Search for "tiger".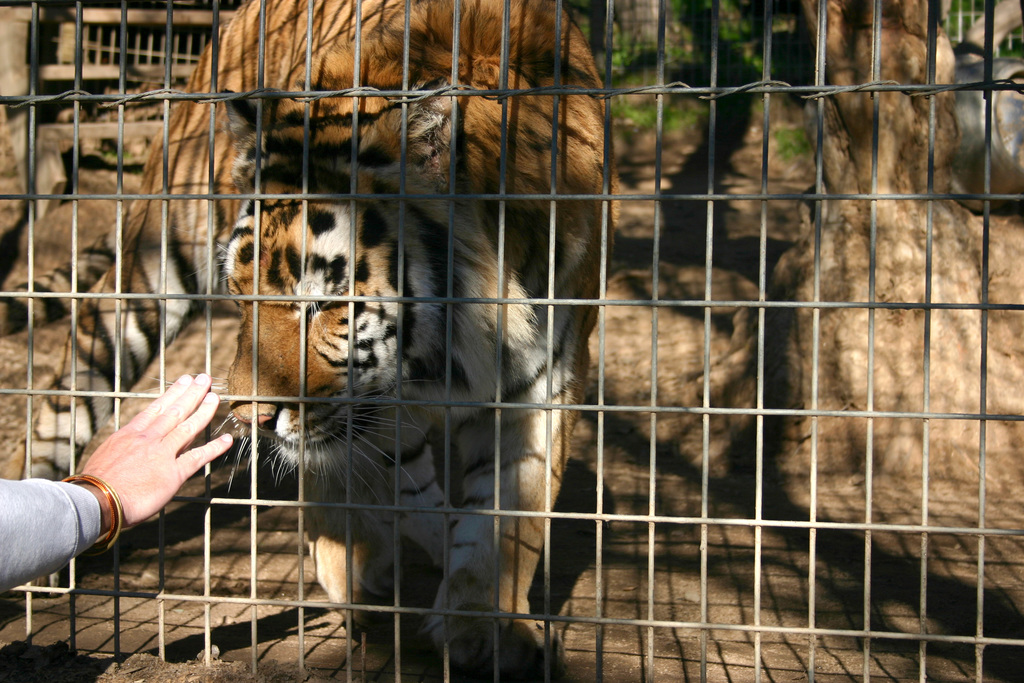
Found at Rect(0, 0, 614, 679).
